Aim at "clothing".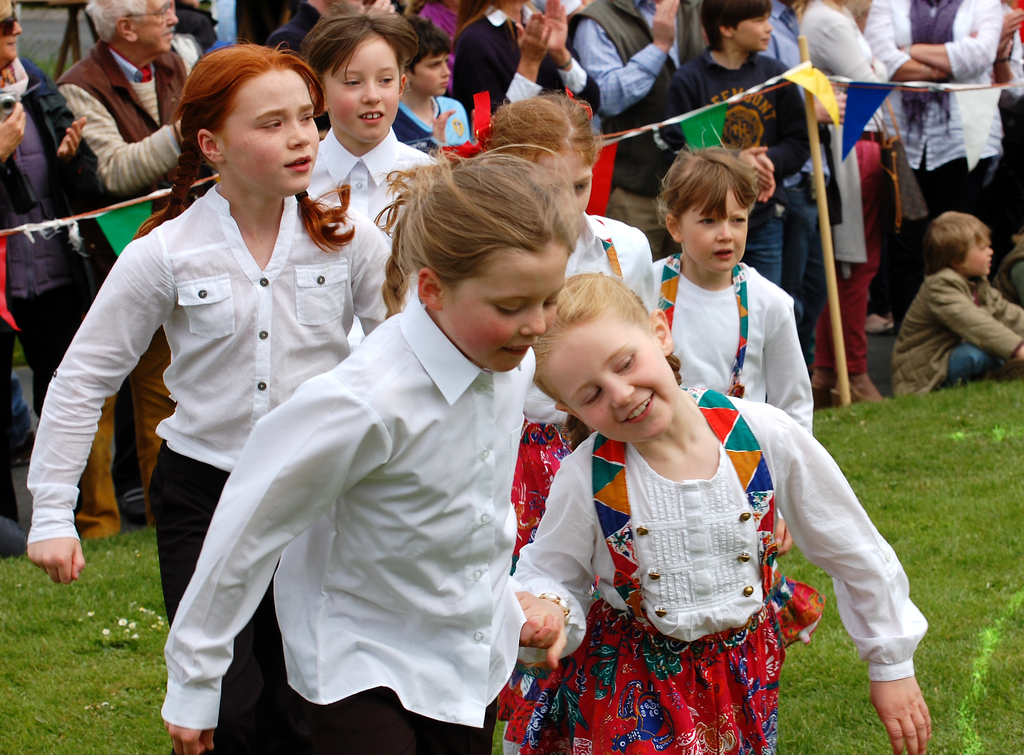
Aimed at left=492, top=384, right=929, bottom=754.
